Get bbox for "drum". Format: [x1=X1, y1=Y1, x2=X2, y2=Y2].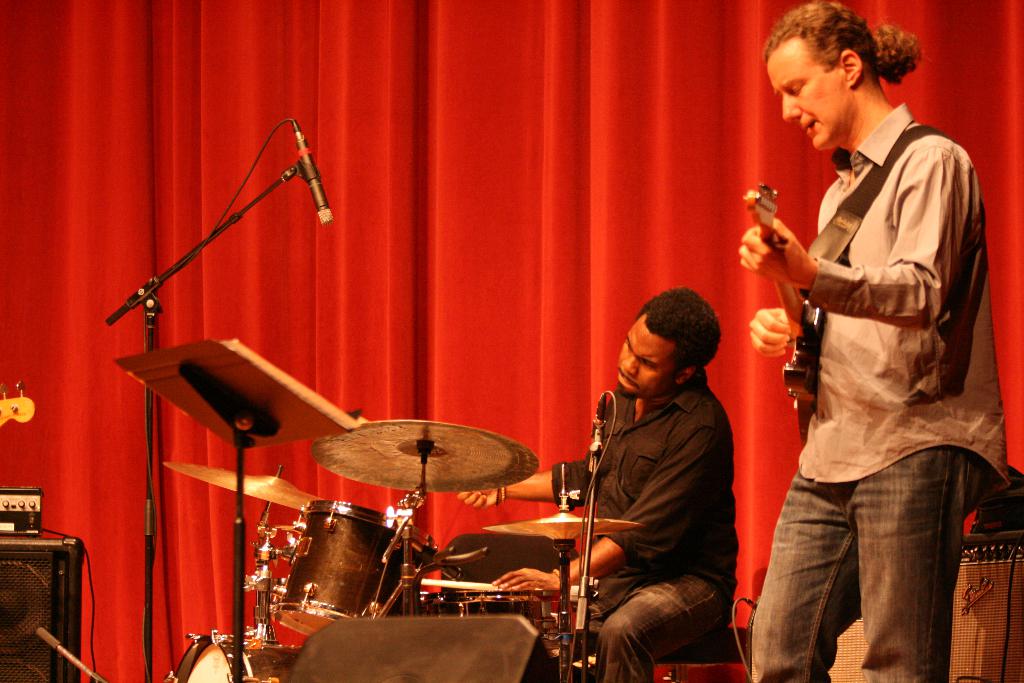
[x1=168, y1=633, x2=308, y2=682].
